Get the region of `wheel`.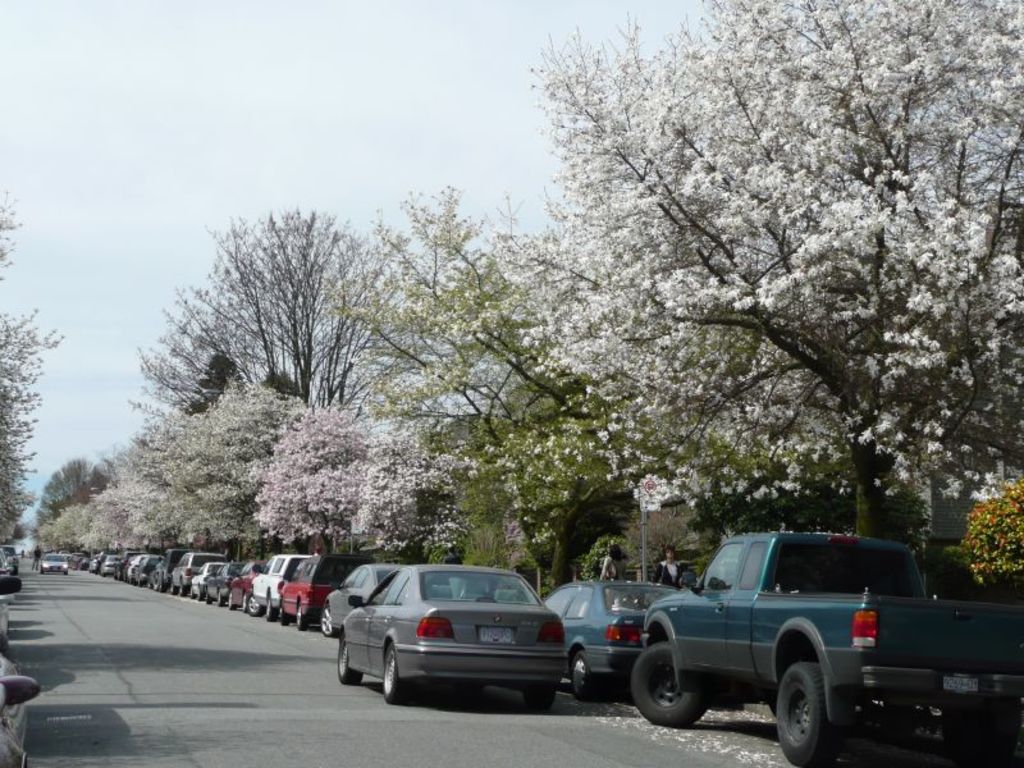
pyautogui.locateOnScreen(521, 681, 554, 709).
